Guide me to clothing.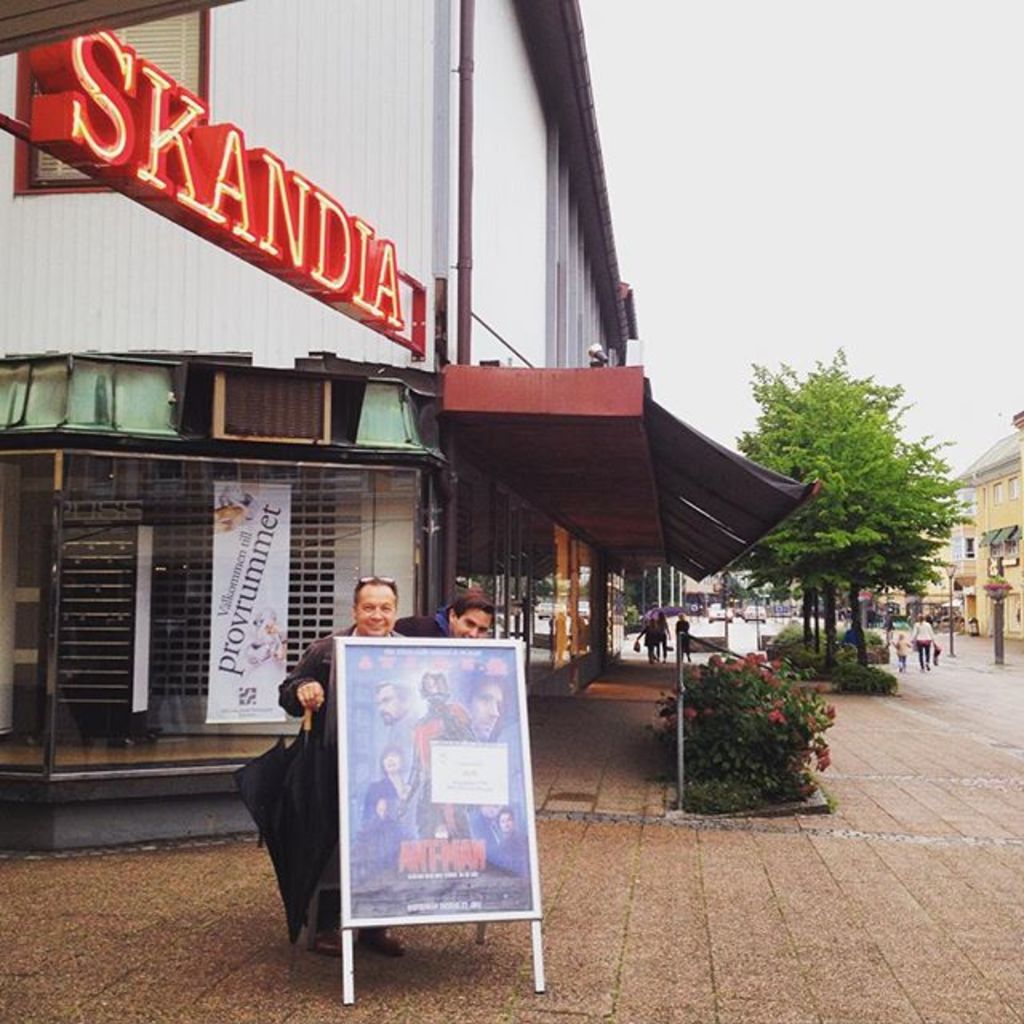
Guidance: select_region(890, 629, 912, 672).
